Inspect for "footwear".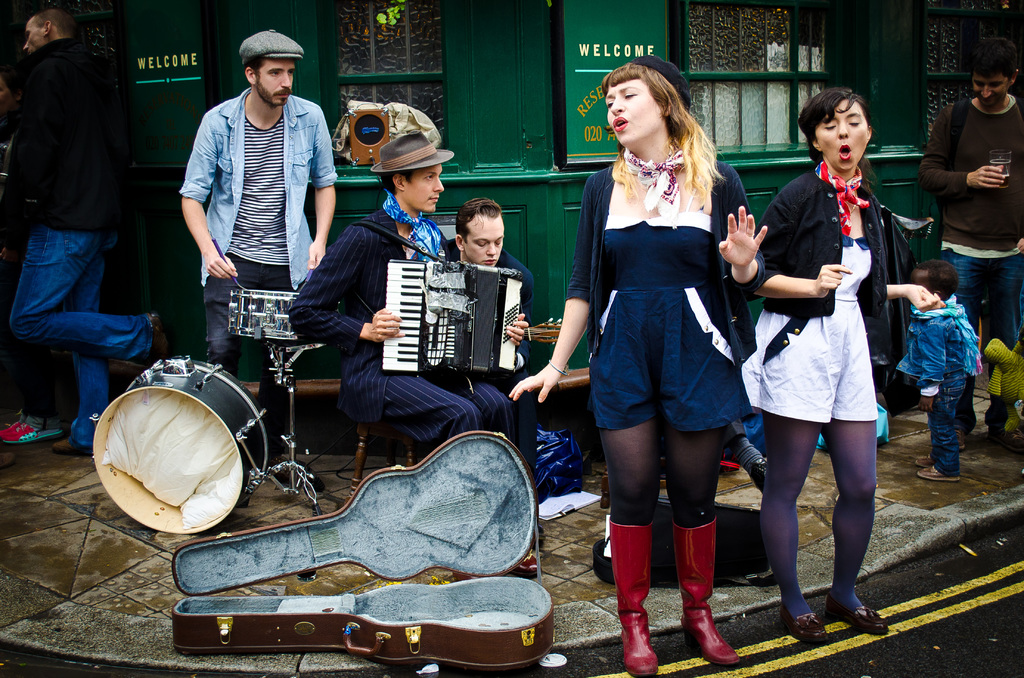
Inspection: box(777, 604, 835, 649).
